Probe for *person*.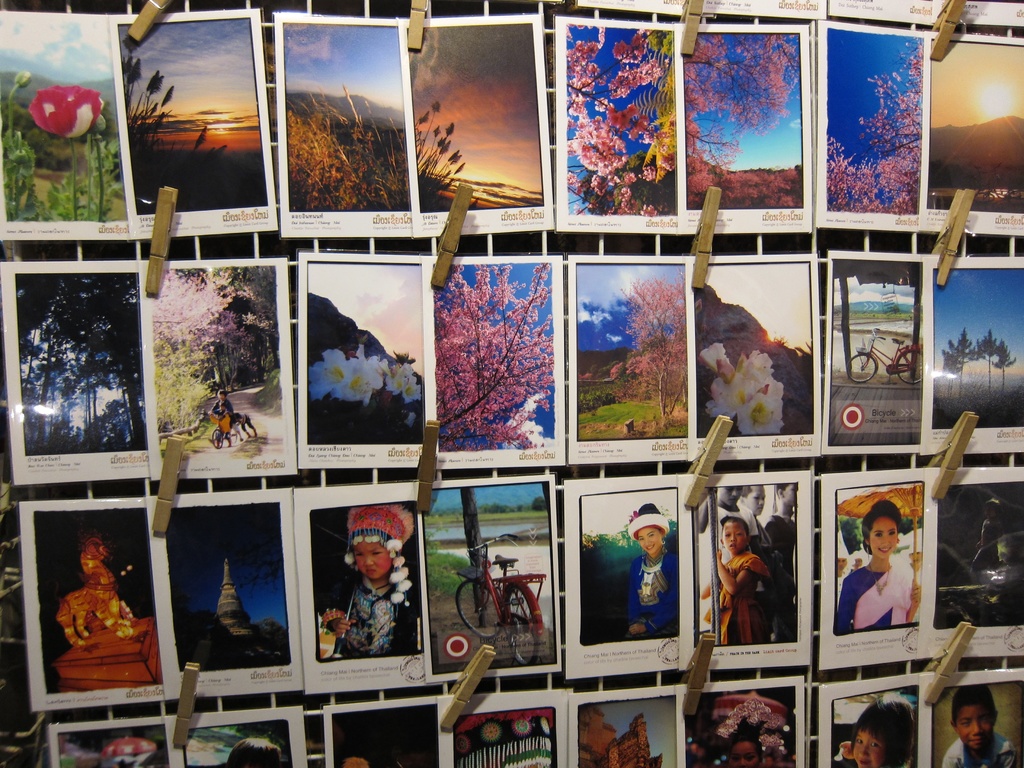
Probe result: box(732, 483, 797, 607).
